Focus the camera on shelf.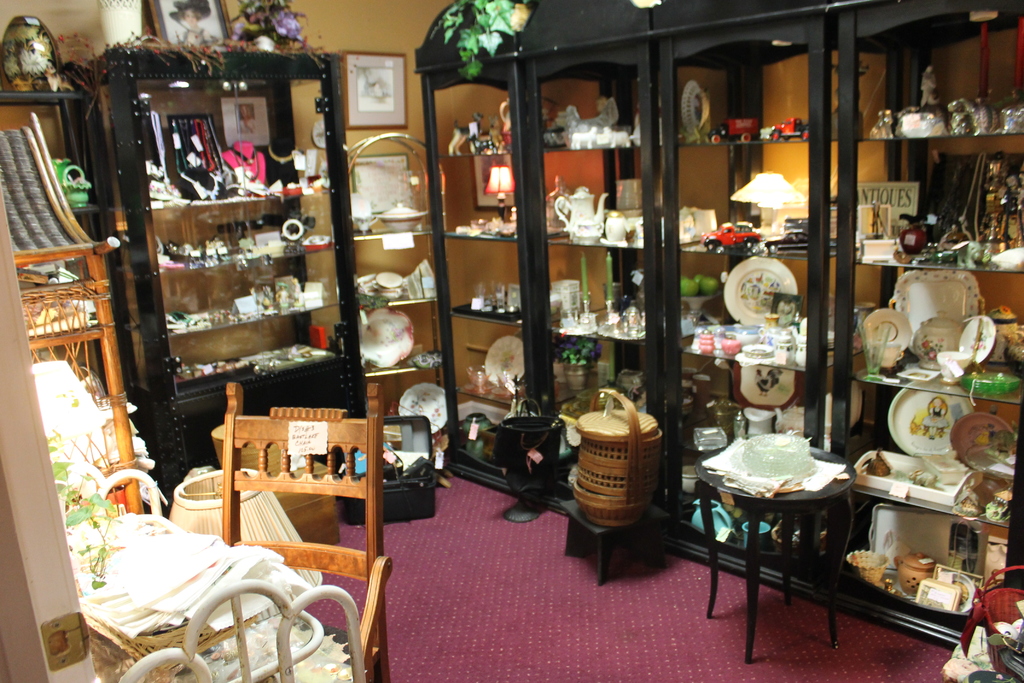
Focus region: rect(525, 222, 657, 352).
